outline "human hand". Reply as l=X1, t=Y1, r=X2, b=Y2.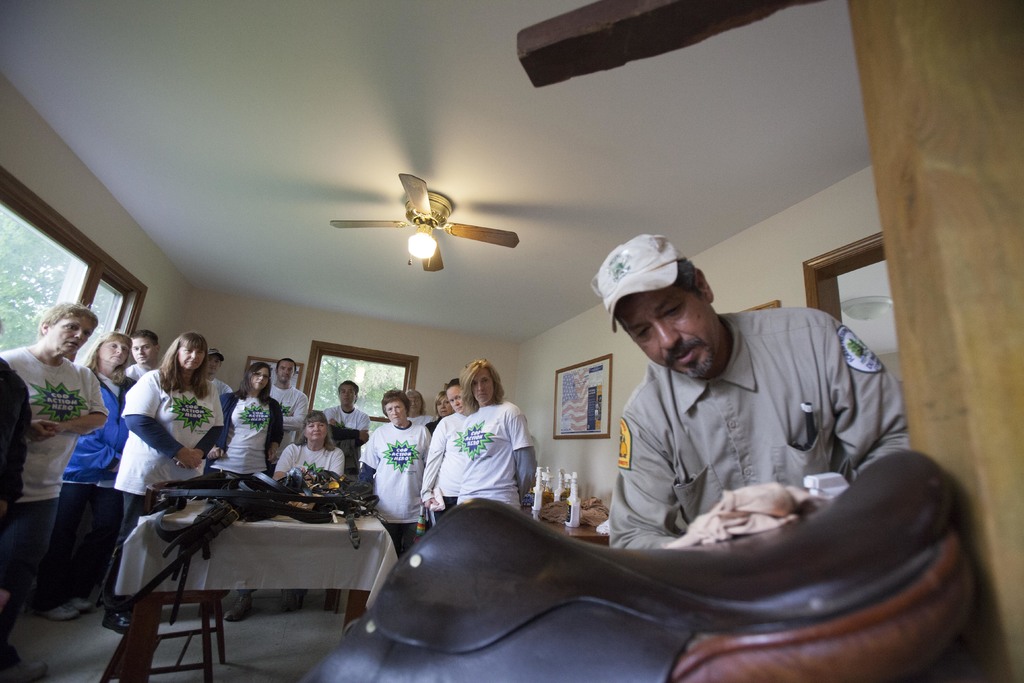
l=25, t=418, r=59, b=445.
